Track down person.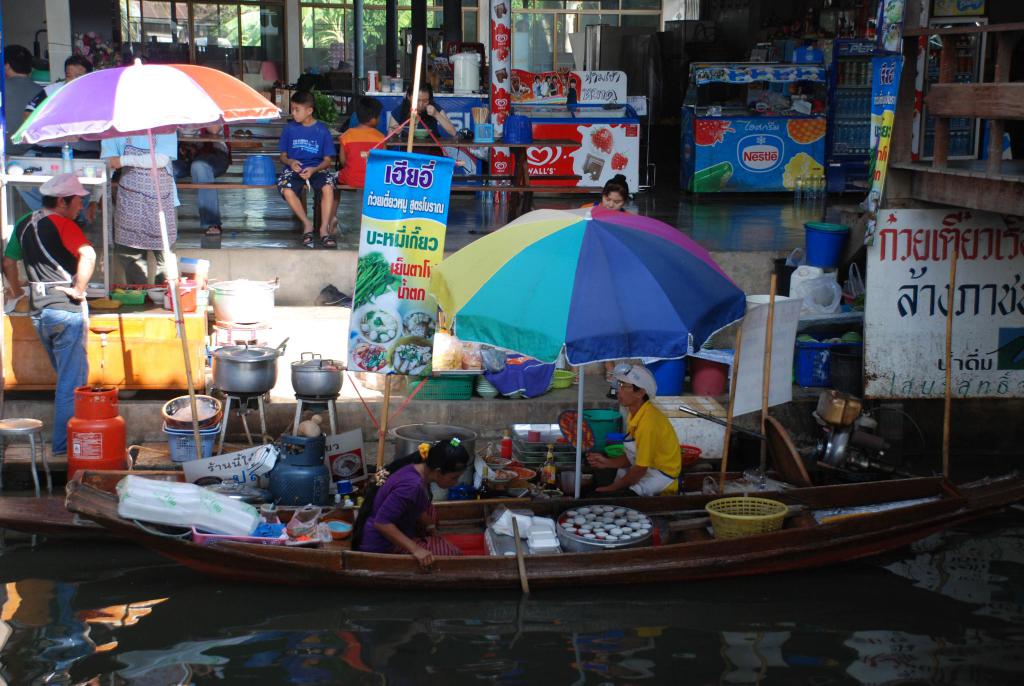
Tracked to (x1=348, y1=436, x2=463, y2=578).
